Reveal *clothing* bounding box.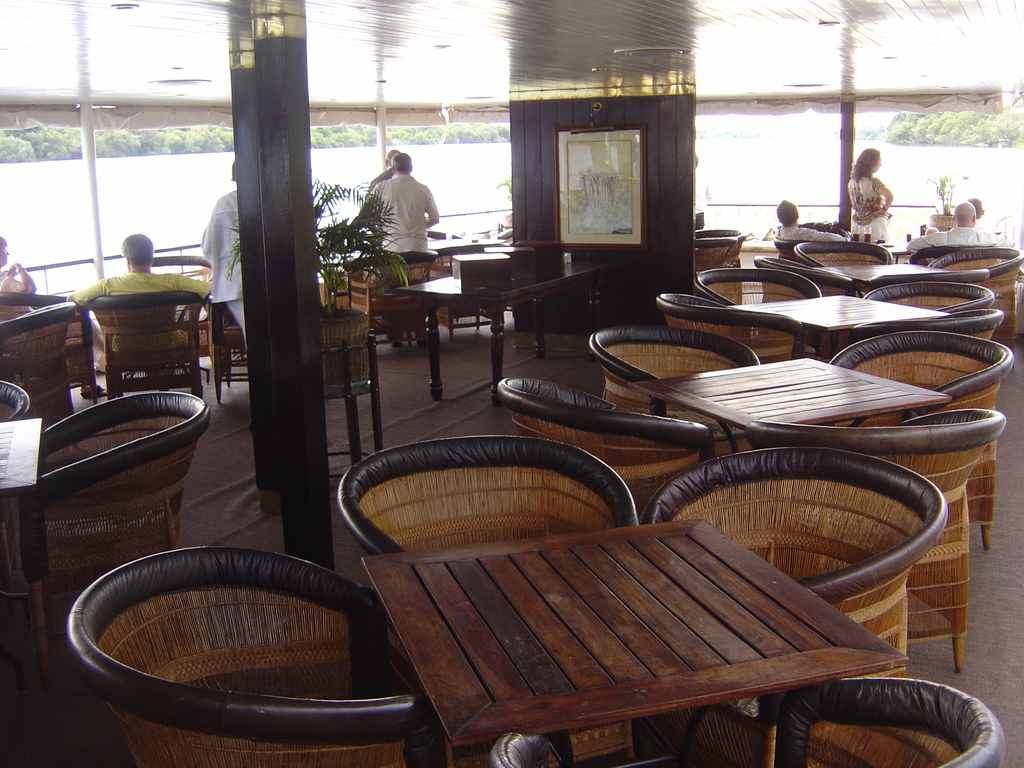
Revealed: locate(773, 219, 855, 244).
